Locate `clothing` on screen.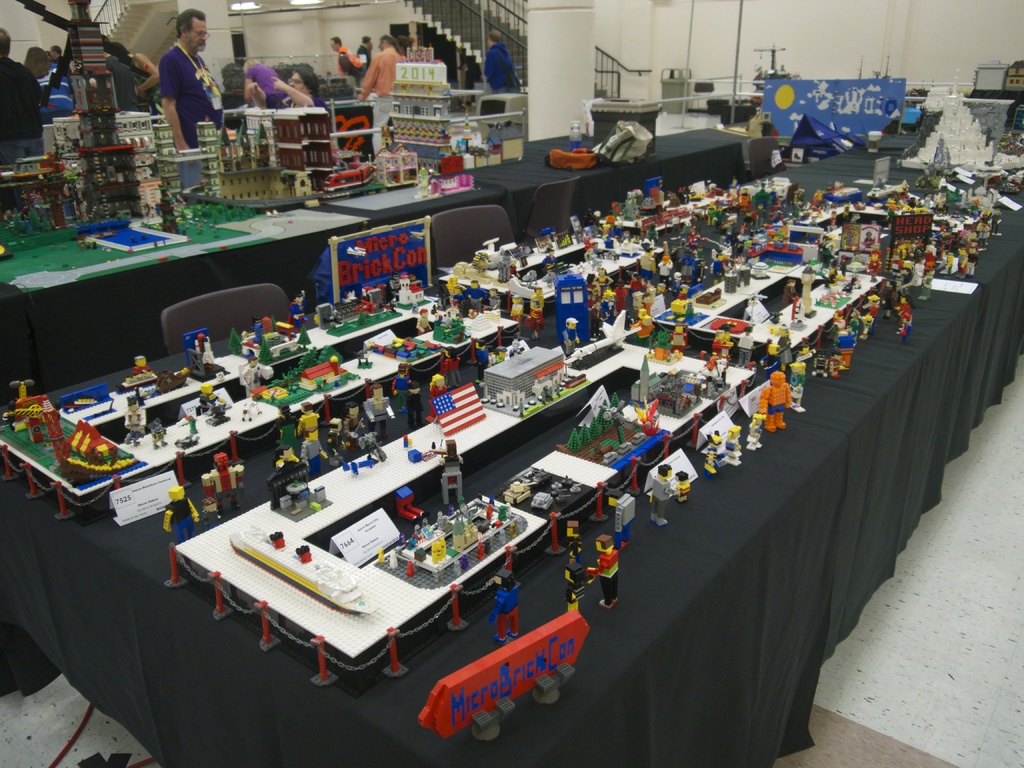
On screen at 893/303/909/318.
